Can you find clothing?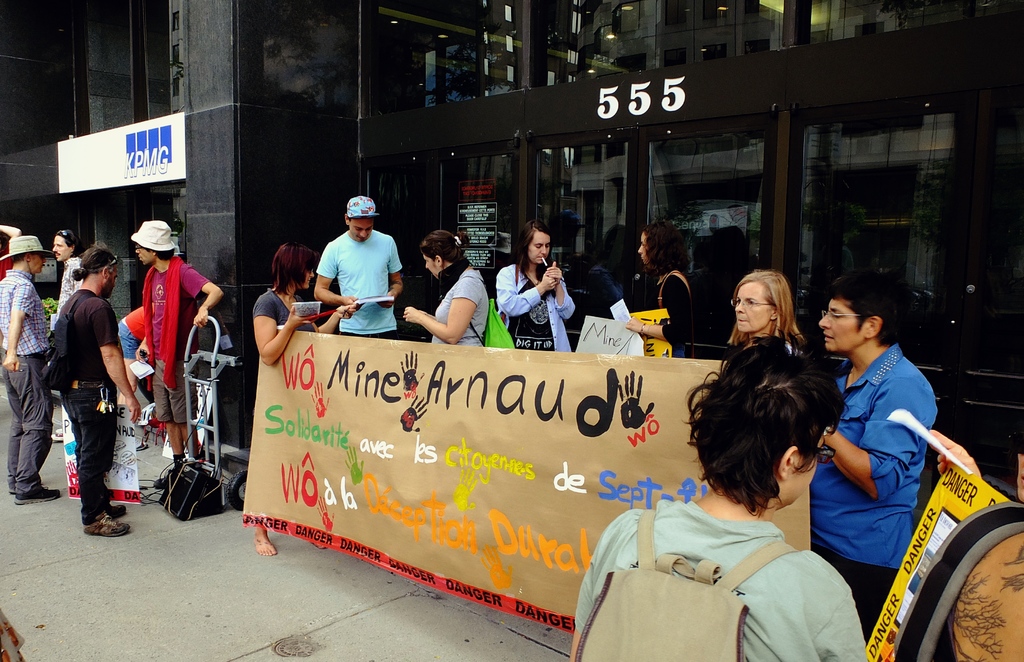
Yes, bounding box: crop(253, 285, 314, 331).
